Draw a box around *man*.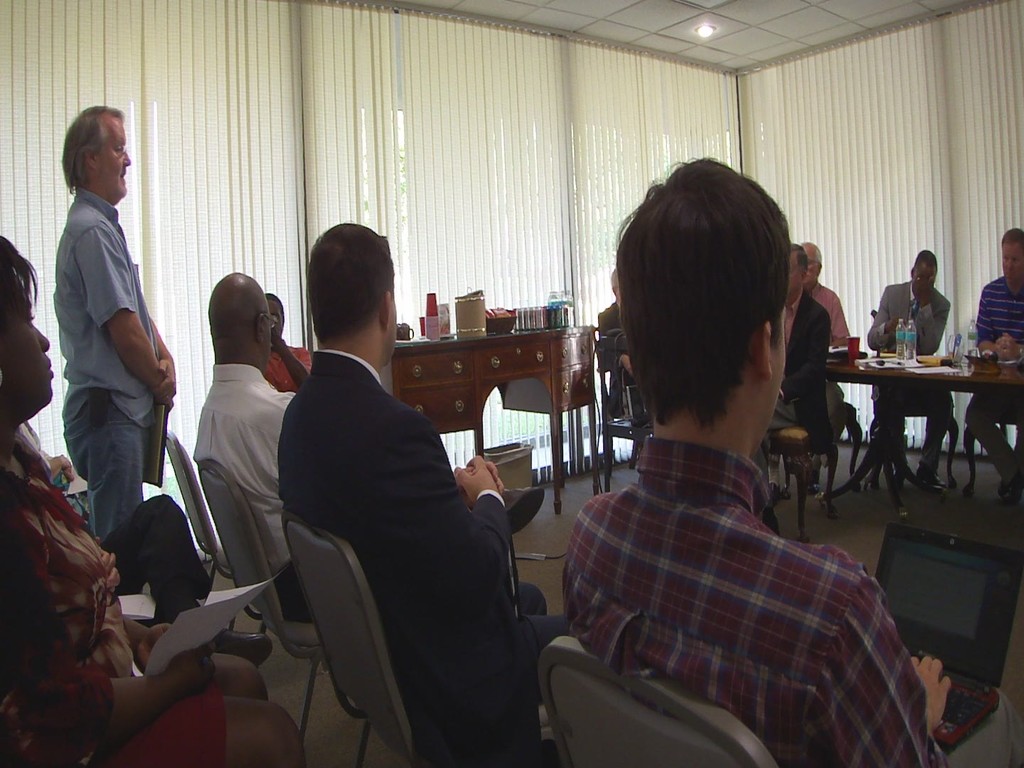
[754, 245, 830, 532].
